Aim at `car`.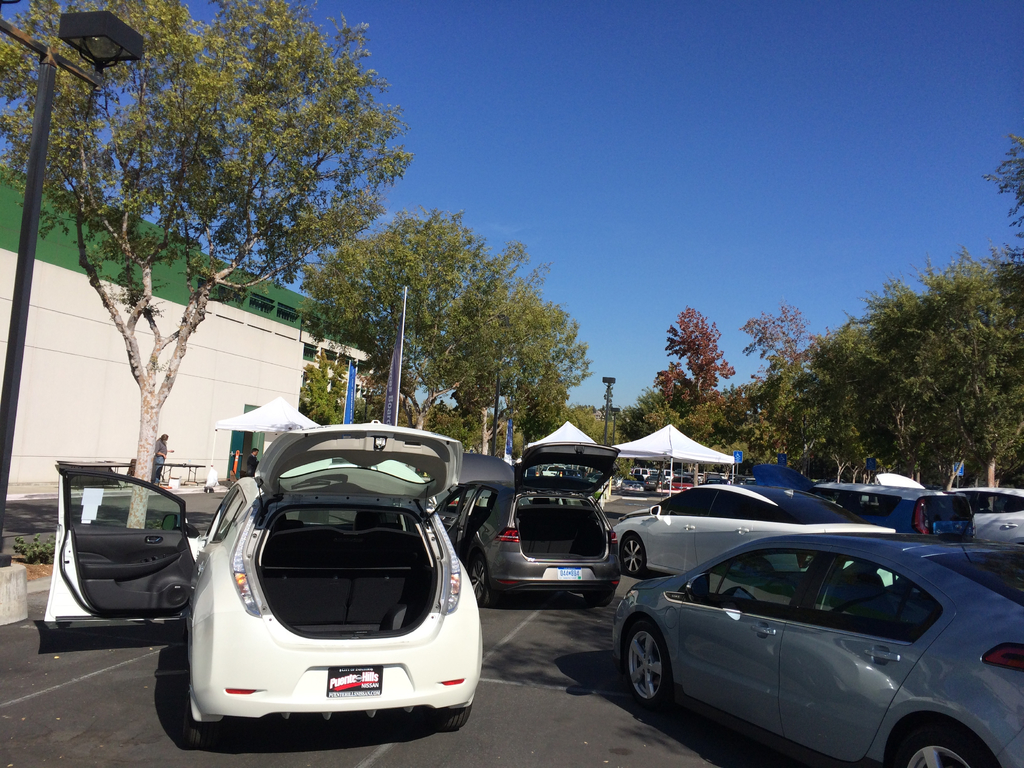
Aimed at (left=603, top=537, right=1023, bottom=767).
